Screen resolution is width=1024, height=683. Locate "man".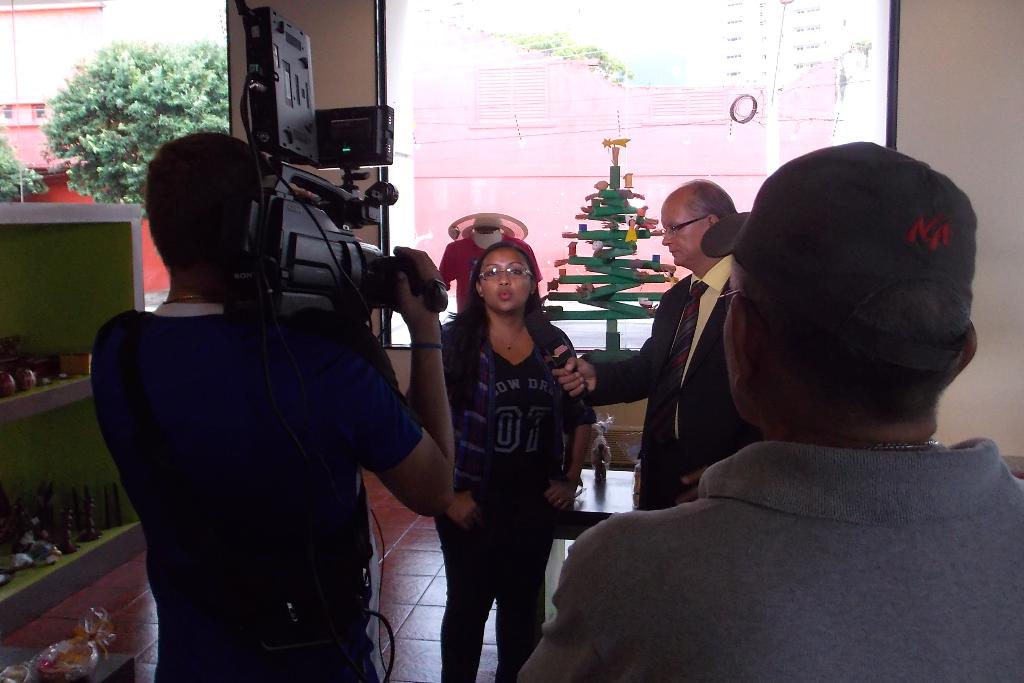
bbox=[517, 139, 1023, 682].
